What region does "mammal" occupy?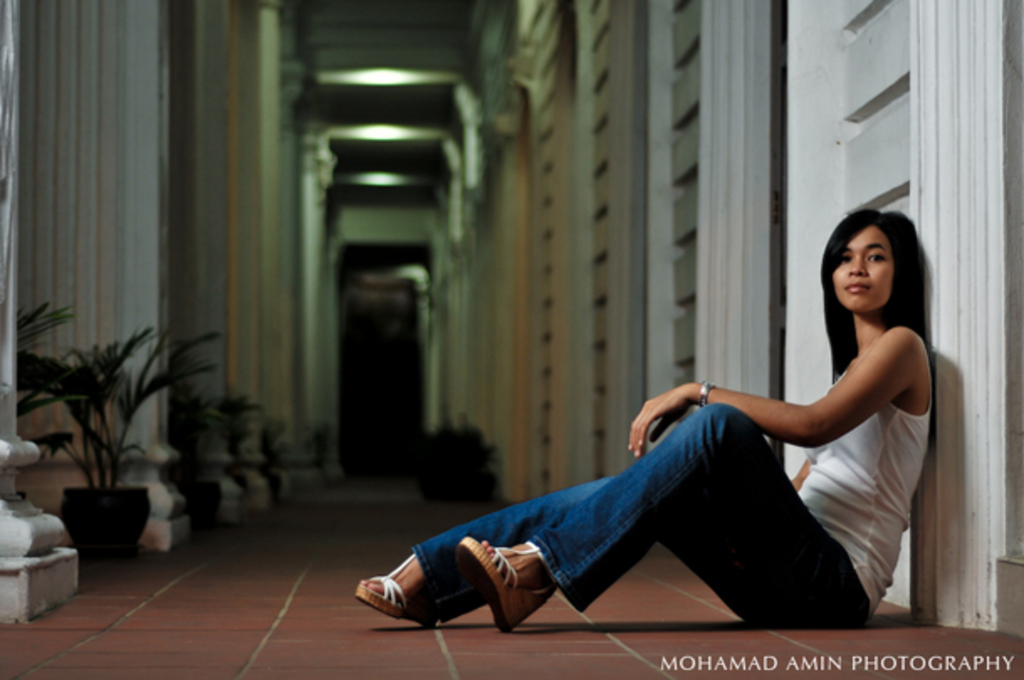
[349,203,935,633].
